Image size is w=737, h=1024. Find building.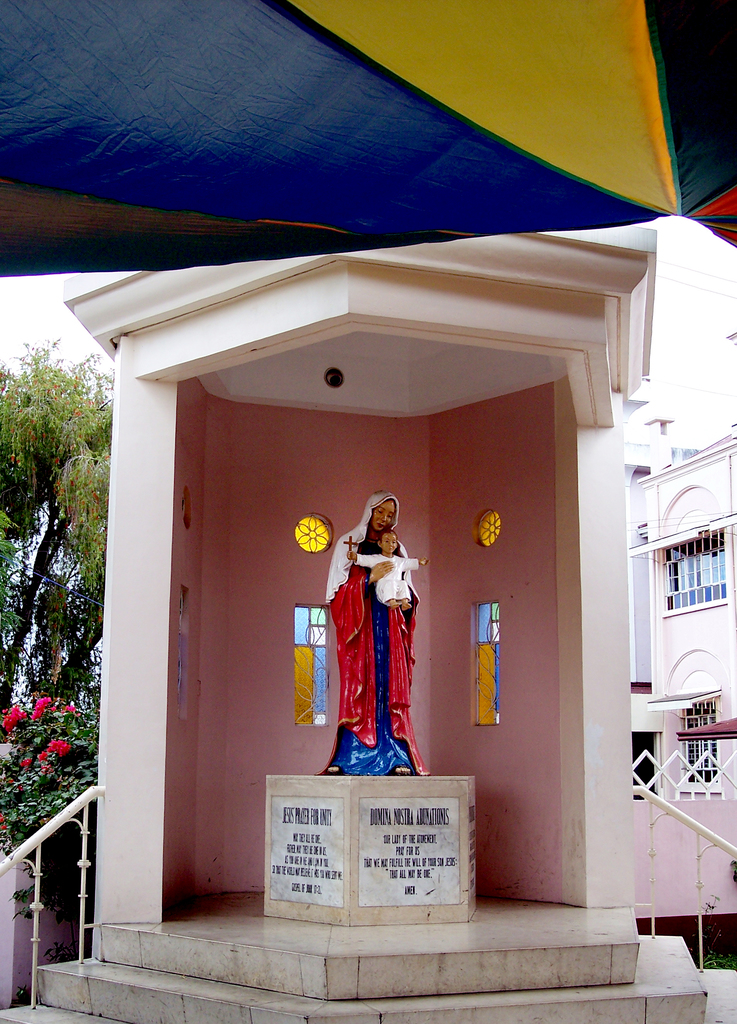
Rect(629, 430, 736, 918).
